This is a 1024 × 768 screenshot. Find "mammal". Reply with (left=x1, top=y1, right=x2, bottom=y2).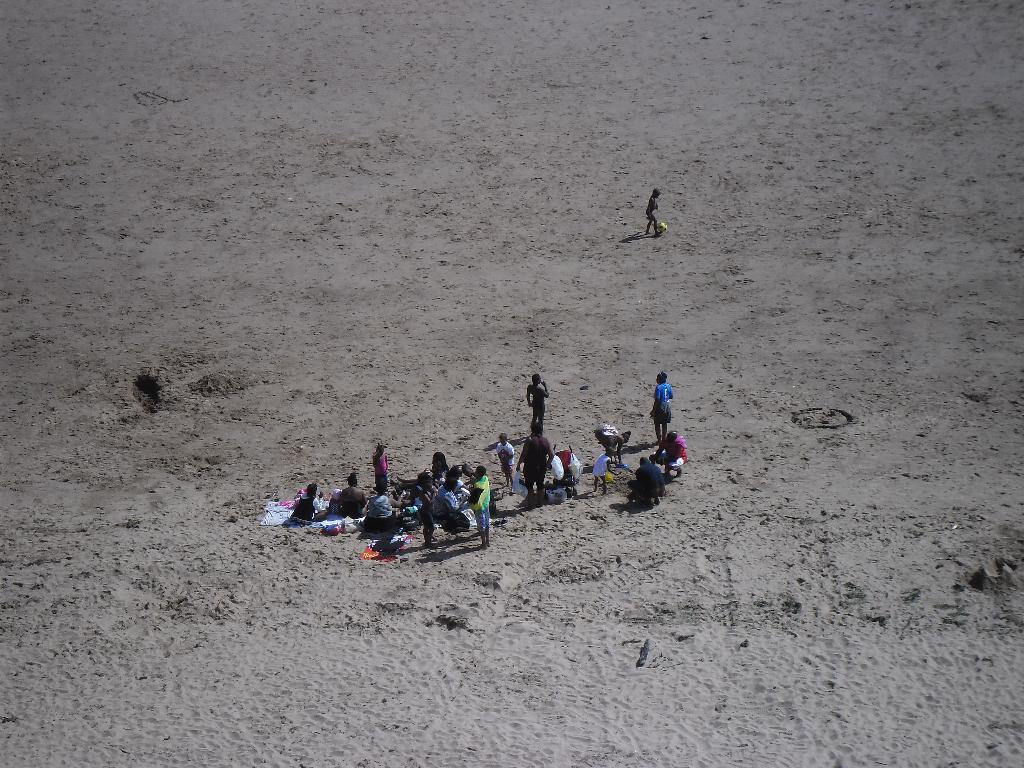
(left=593, top=420, right=631, bottom=467).
